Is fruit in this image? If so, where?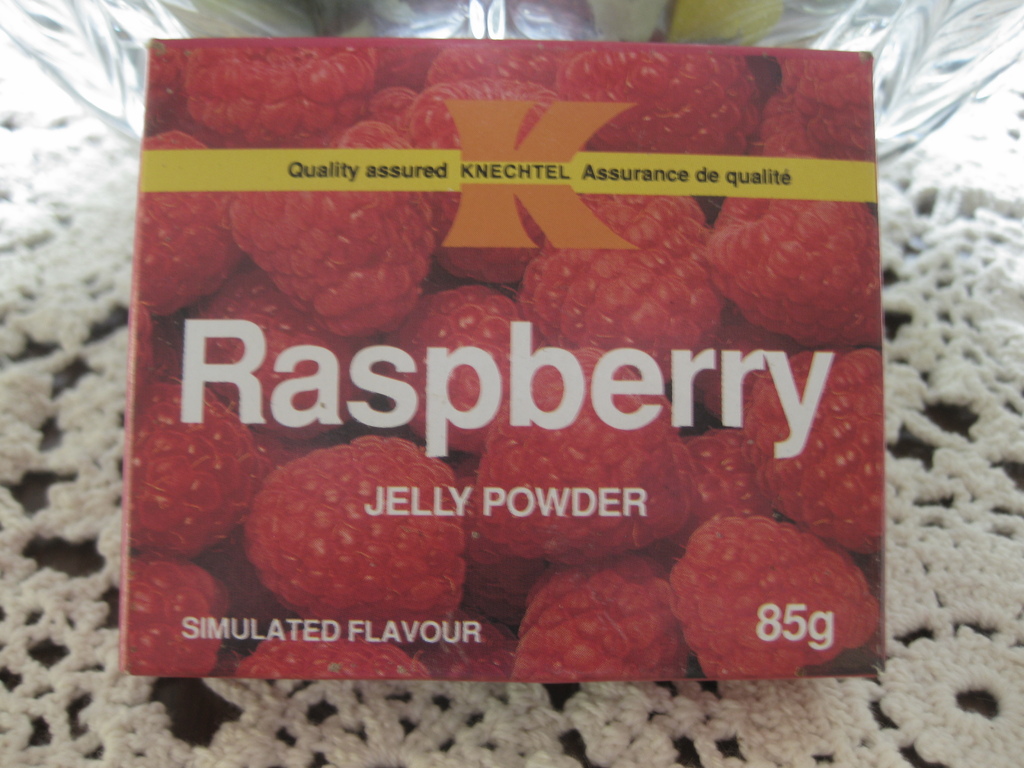
Yes, at [222,436,486,646].
